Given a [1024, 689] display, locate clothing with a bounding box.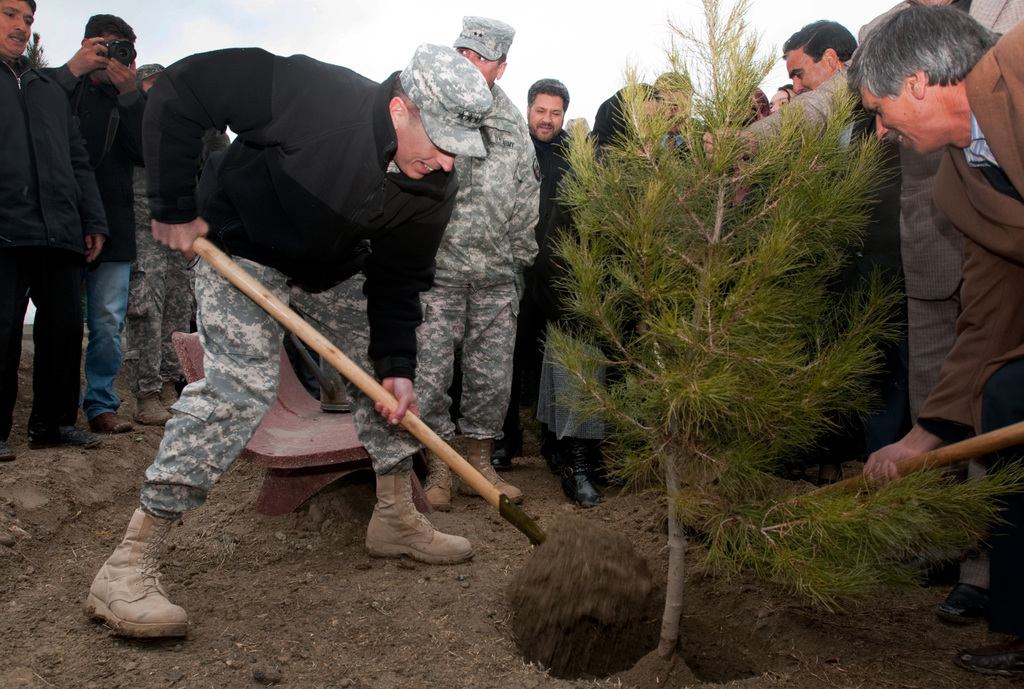
Located: 68:67:140:404.
